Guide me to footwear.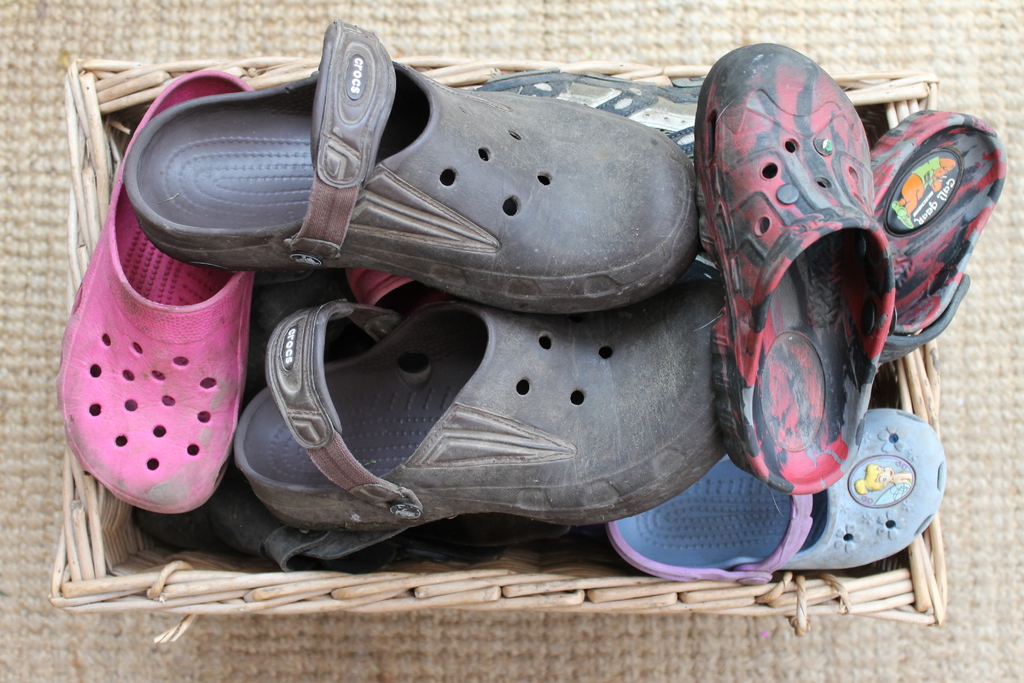
Guidance: bbox(232, 279, 727, 540).
